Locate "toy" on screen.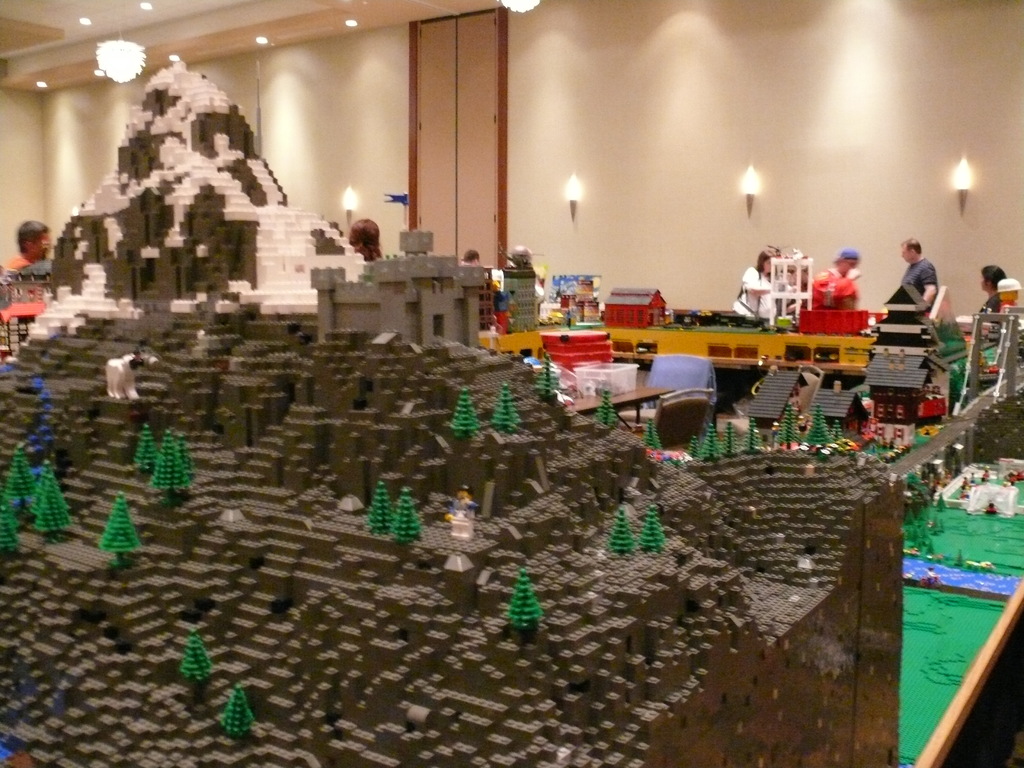
On screen at {"left": 0, "top": 495, "right": 17, "bottom": 559}.
